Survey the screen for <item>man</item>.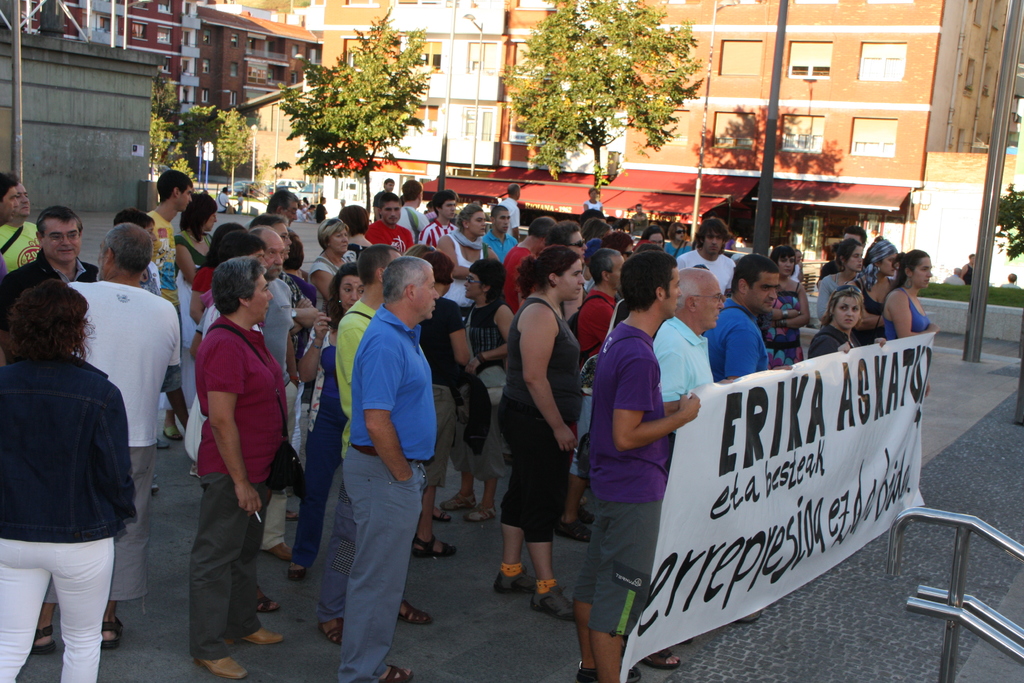
Survey found: bbox(268, 189, 300, 224).
